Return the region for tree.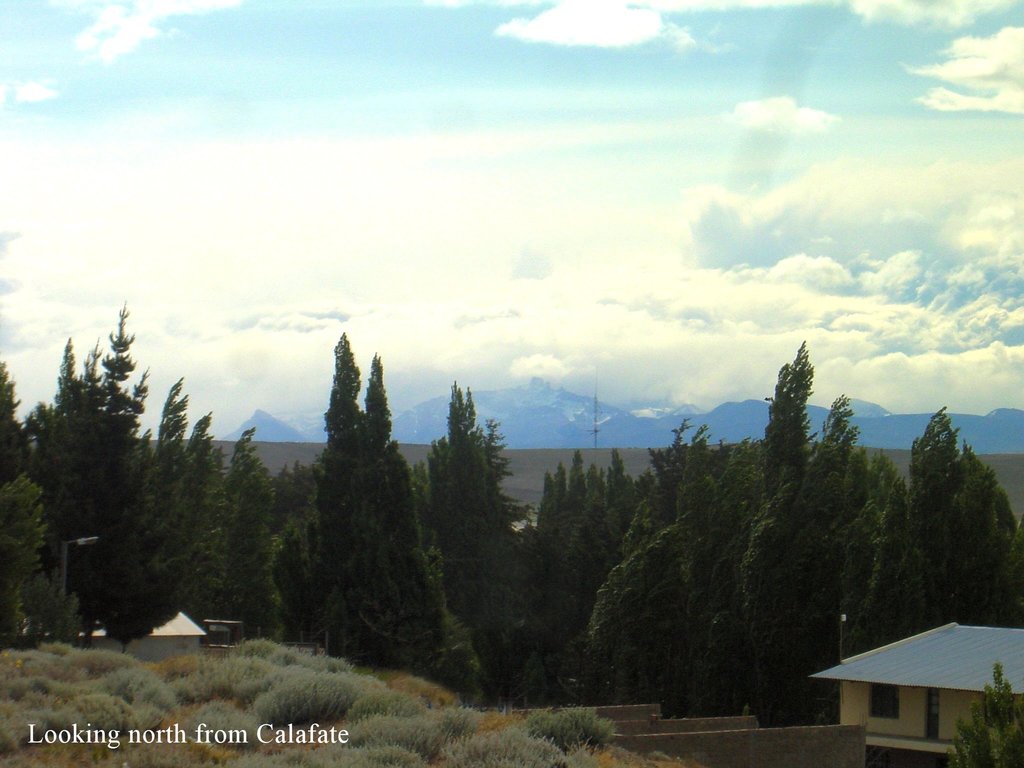
select_region(589, 528, 713, 714).
